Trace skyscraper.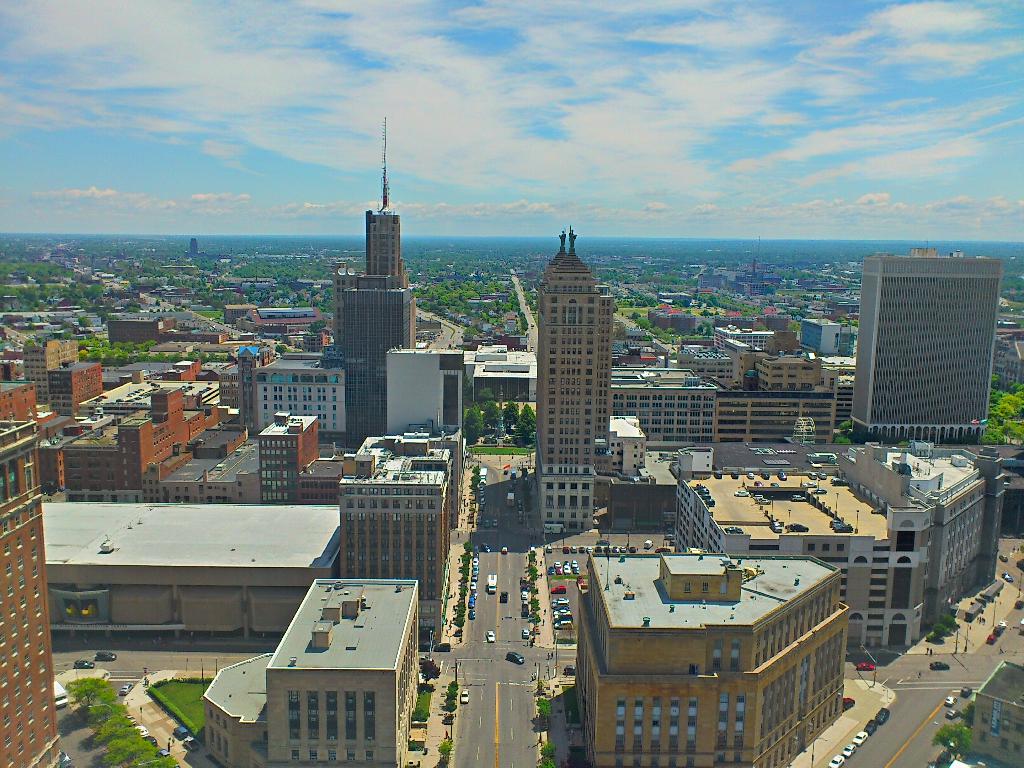
Traced to <region>851, 257, 998, 447</region>.
